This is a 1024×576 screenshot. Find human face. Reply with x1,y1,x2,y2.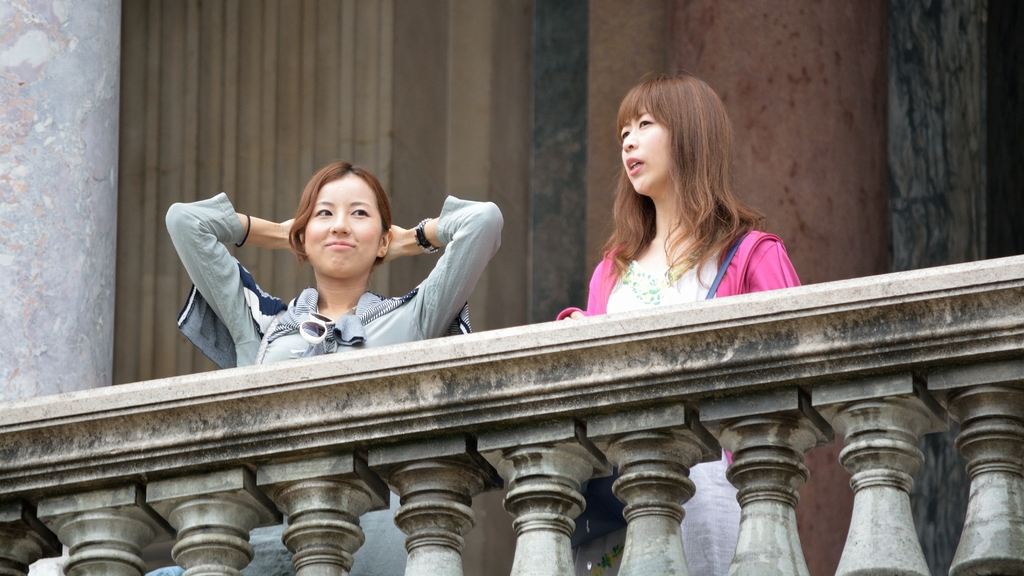
620,115,665,190.
